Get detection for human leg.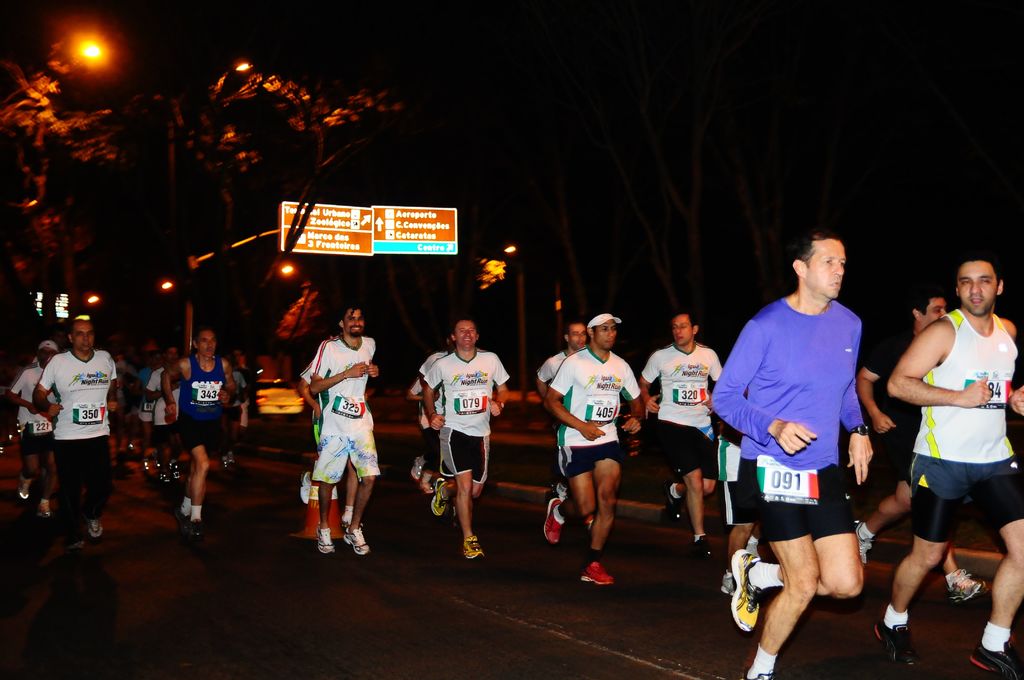
Detection: bbox=(19, 432, 27, 498).
